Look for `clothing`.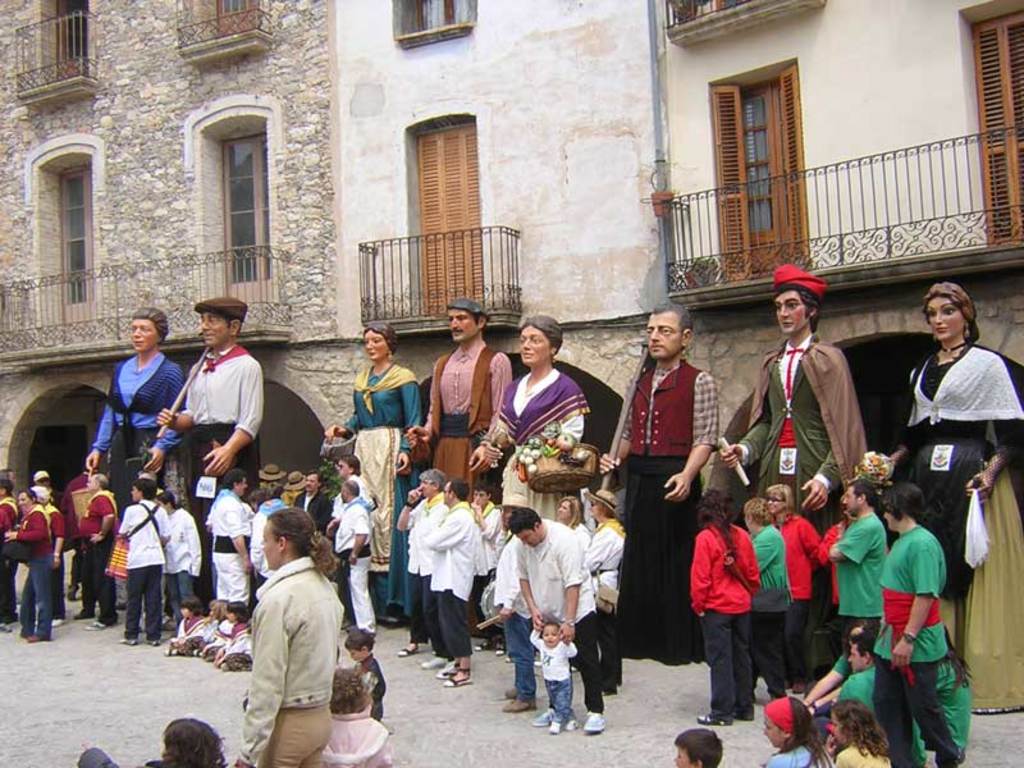
Found: locate(334, 497, 375, 636).
